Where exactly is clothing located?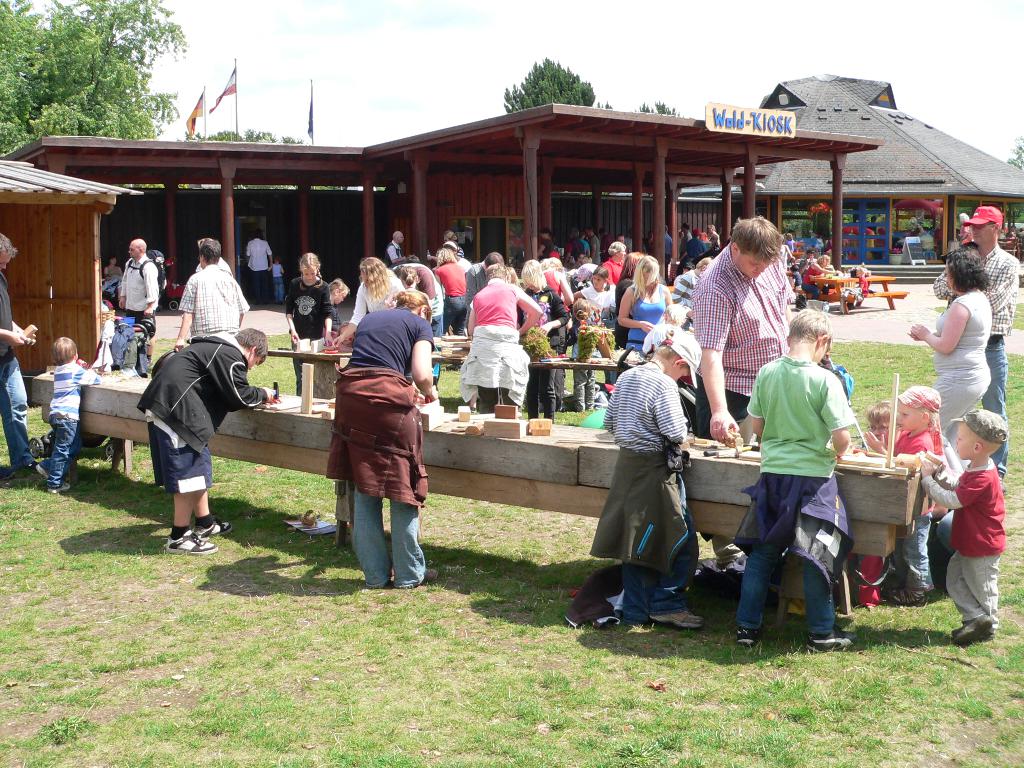
Its bounding box is bbox(732, 348, 849, 632).
